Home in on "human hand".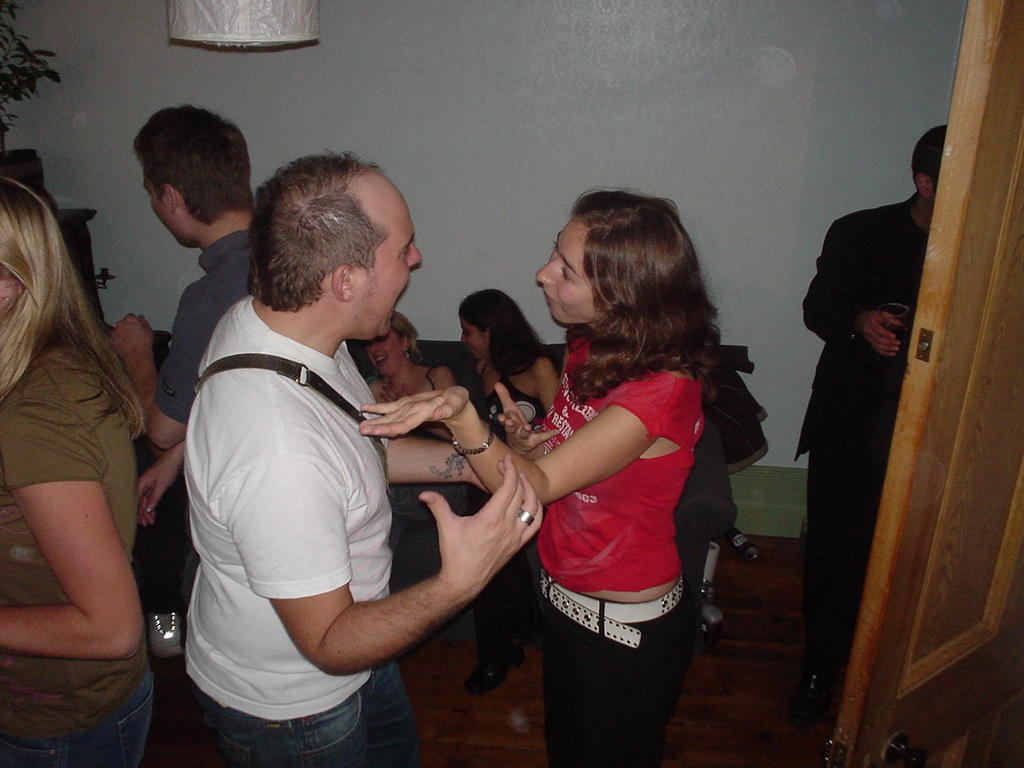
Homed in at select_region(381, 378, 412, 405).
